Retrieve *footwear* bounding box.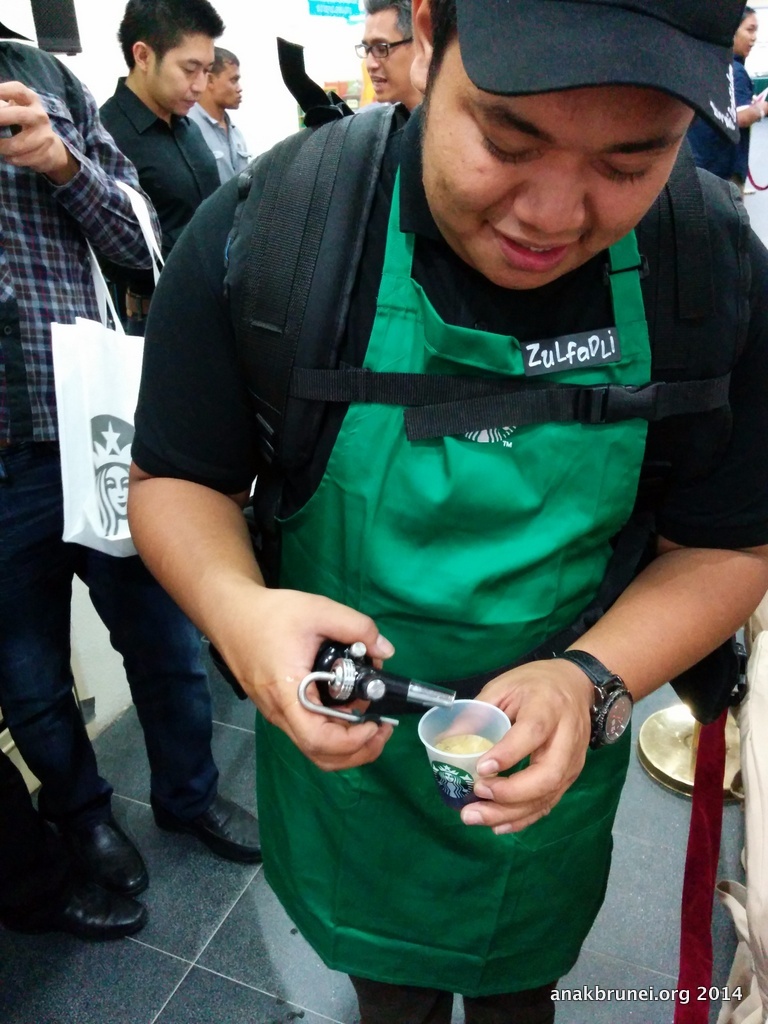
Bounding box: left=153, top=797, right=259, bottom=862.
